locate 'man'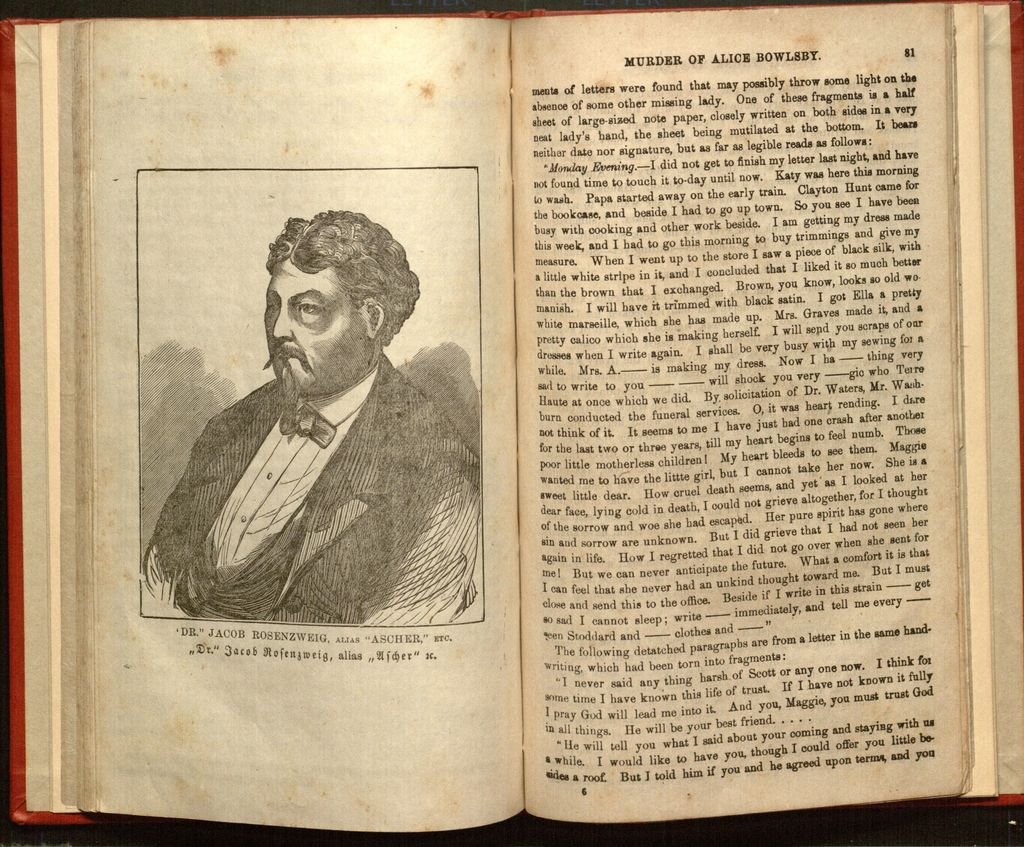
{"left": 153, "top": 212, "right": 504, "bottom": 650}
